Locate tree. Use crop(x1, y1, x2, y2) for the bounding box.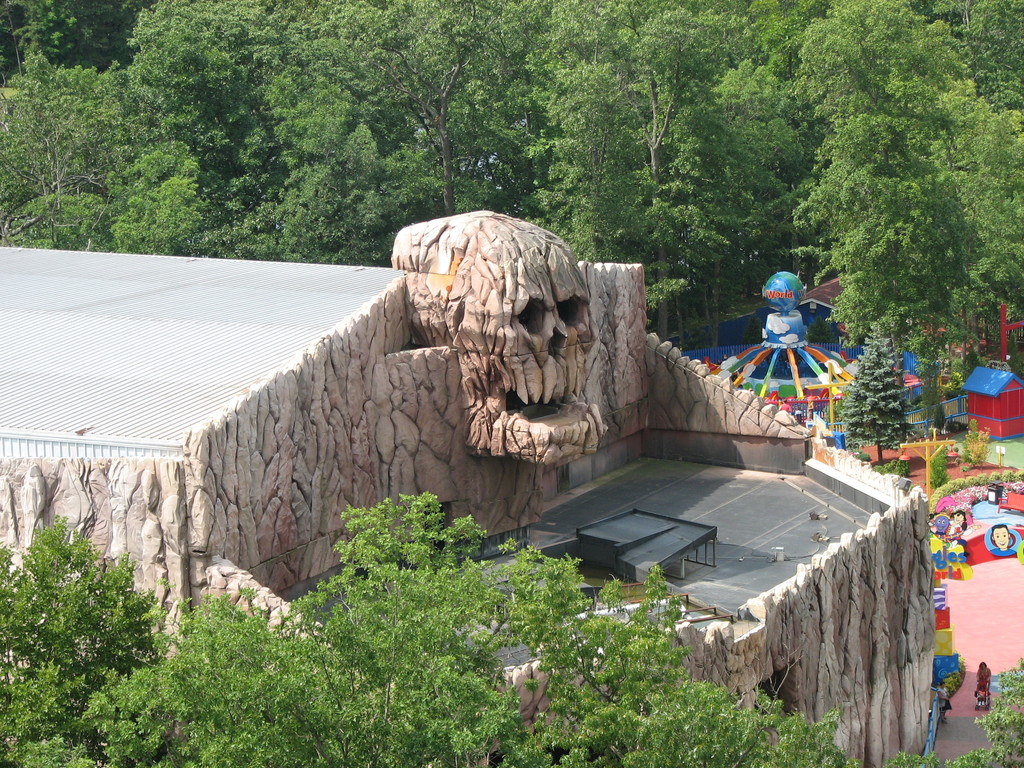
crop(262, 0, 419, 260).
